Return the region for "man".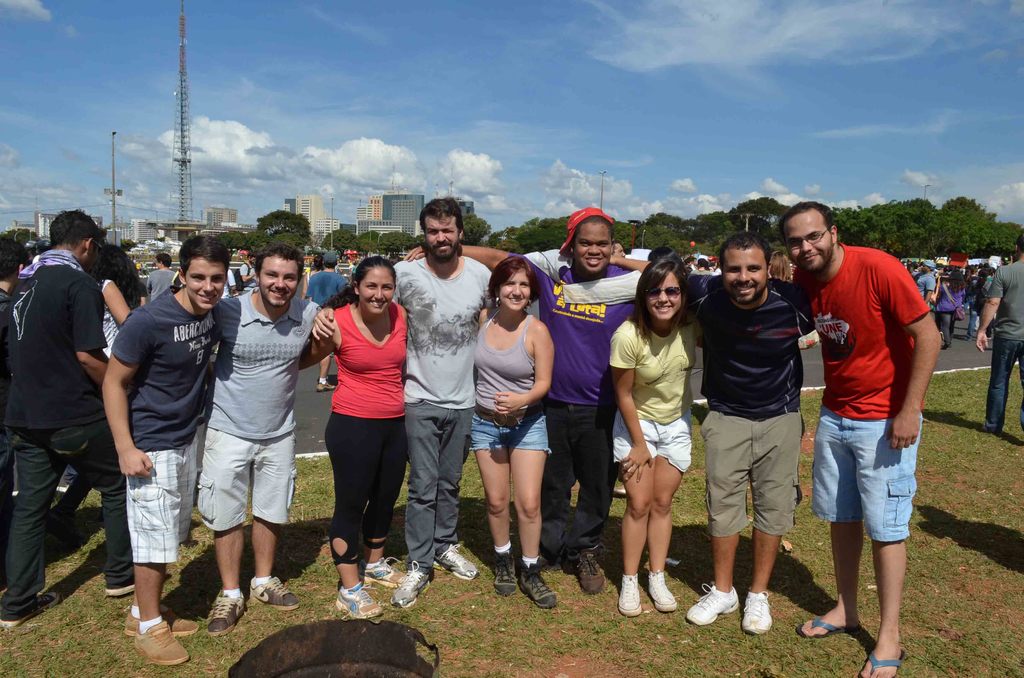
Rect(301, 248, 349, 396).
